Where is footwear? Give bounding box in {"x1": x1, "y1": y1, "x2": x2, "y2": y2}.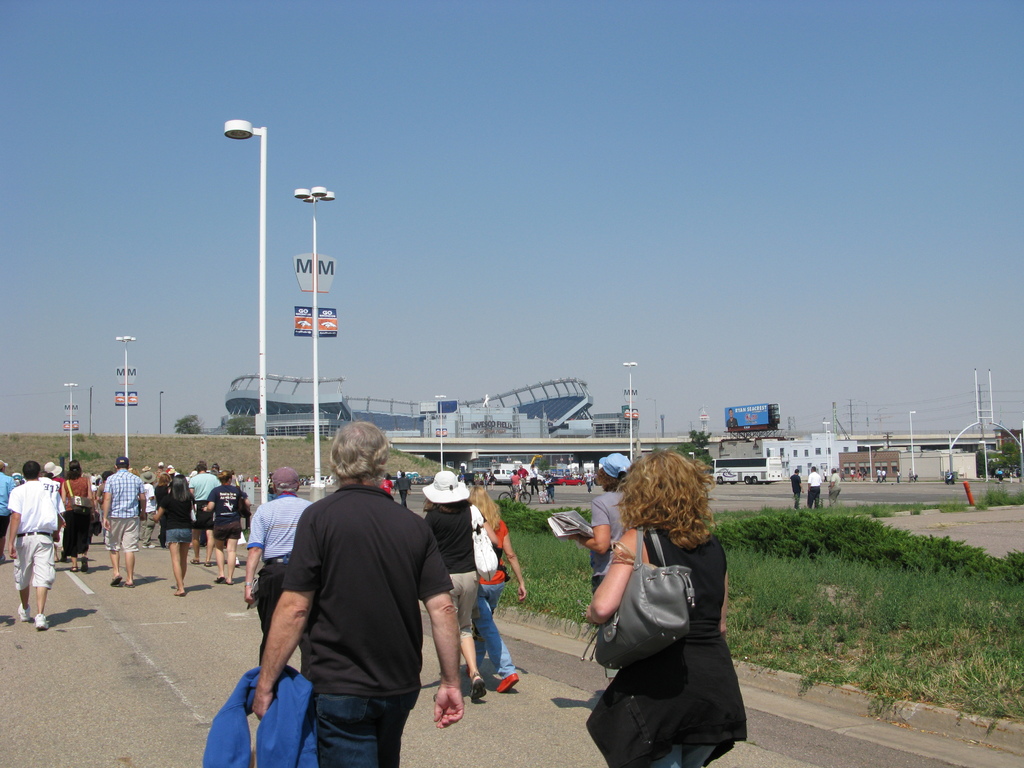
{"x1": 109, "y1": 574, "x2": 122, "y2": 589}.
